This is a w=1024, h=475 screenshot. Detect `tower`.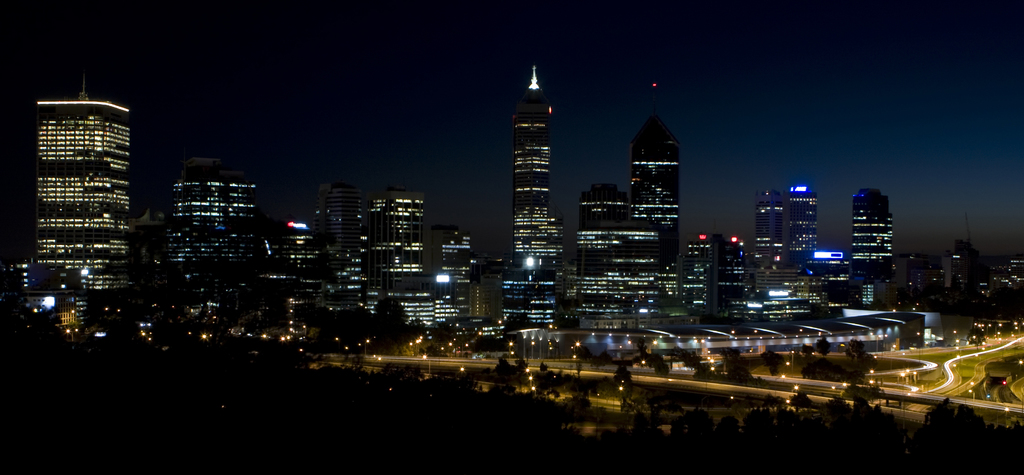
Rect(692, 232, 746, 317).
